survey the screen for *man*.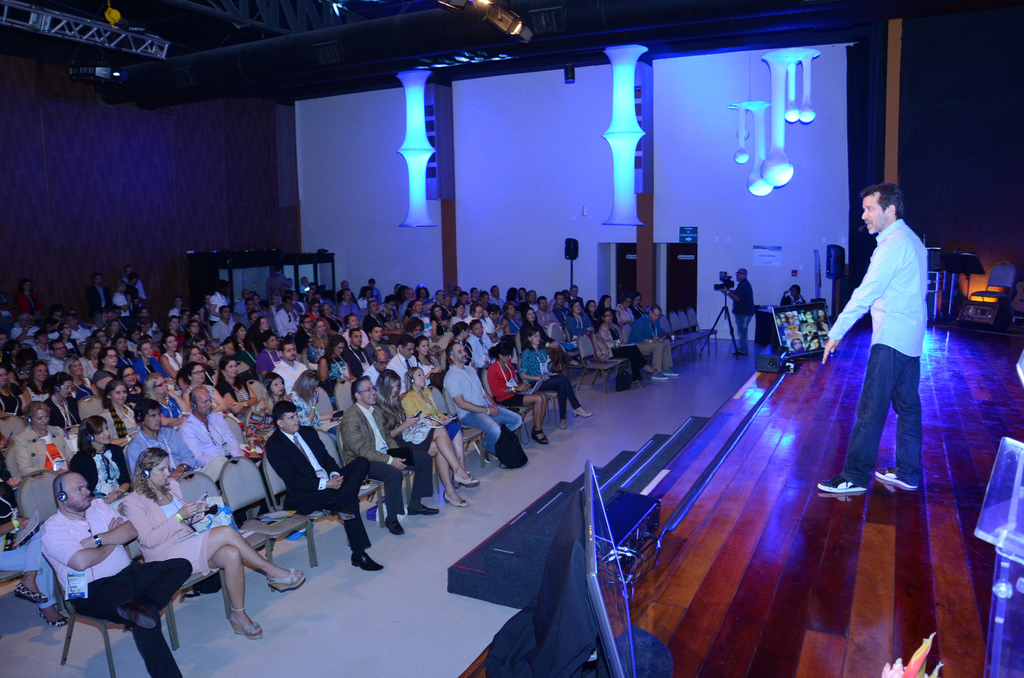
Survey found: box=[410, 301, 433, 336].
